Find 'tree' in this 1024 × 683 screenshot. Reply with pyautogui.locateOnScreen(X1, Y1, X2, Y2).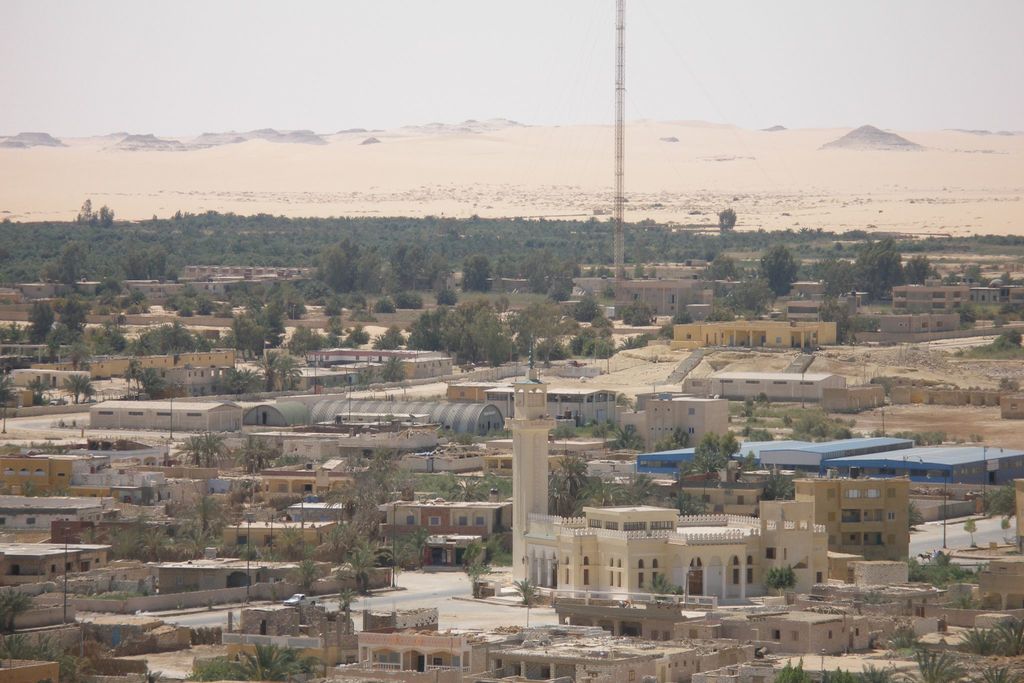
pyautogui.locateOnScreen(607, 425, 632, 445).
